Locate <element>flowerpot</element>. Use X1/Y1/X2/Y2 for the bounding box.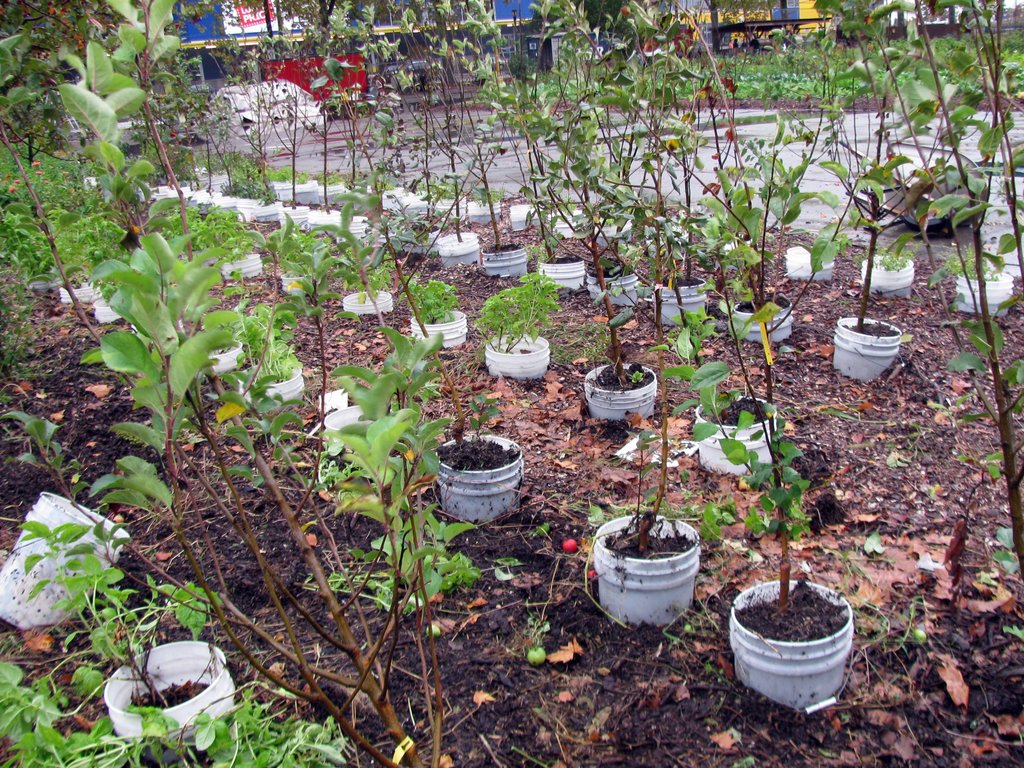
429/225/484/264.
